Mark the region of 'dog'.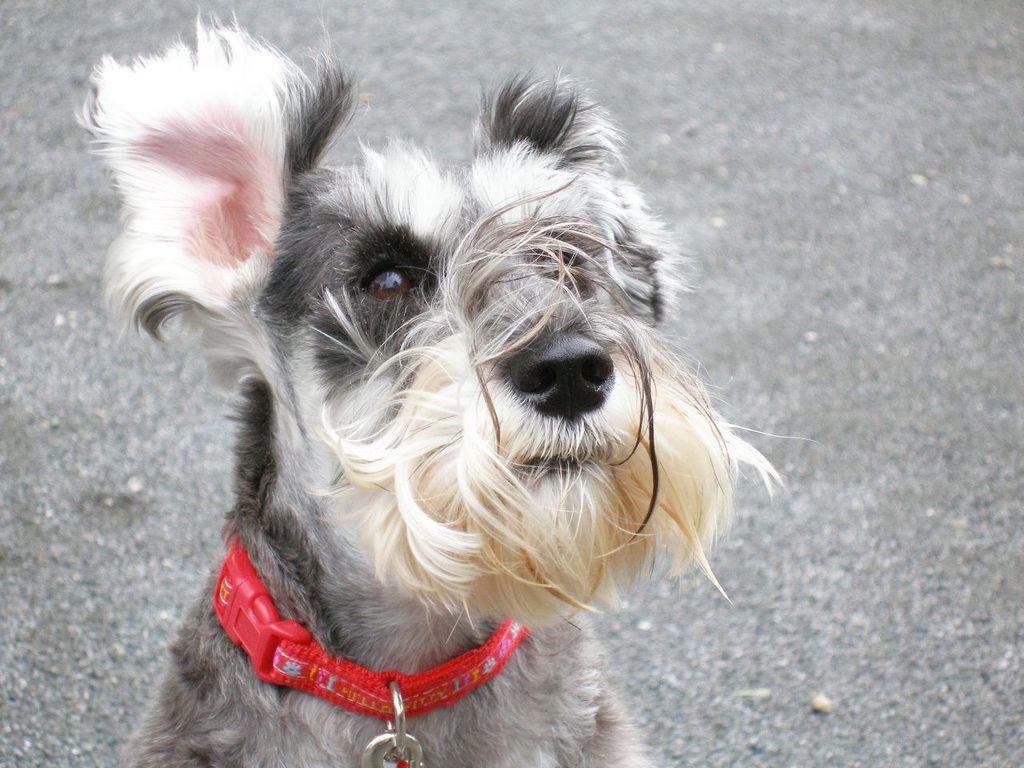
Region: <bbox>66, 0, 806, 767</bbox>.
